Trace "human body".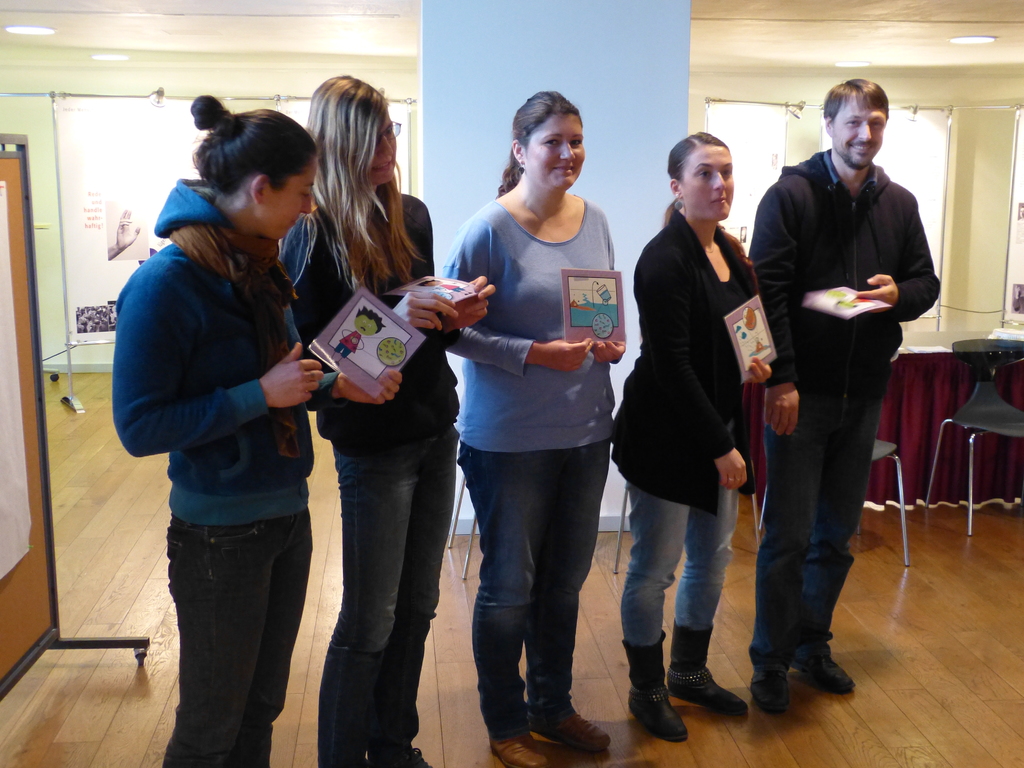
Traced to select_region(757, 57, 915, 740).
